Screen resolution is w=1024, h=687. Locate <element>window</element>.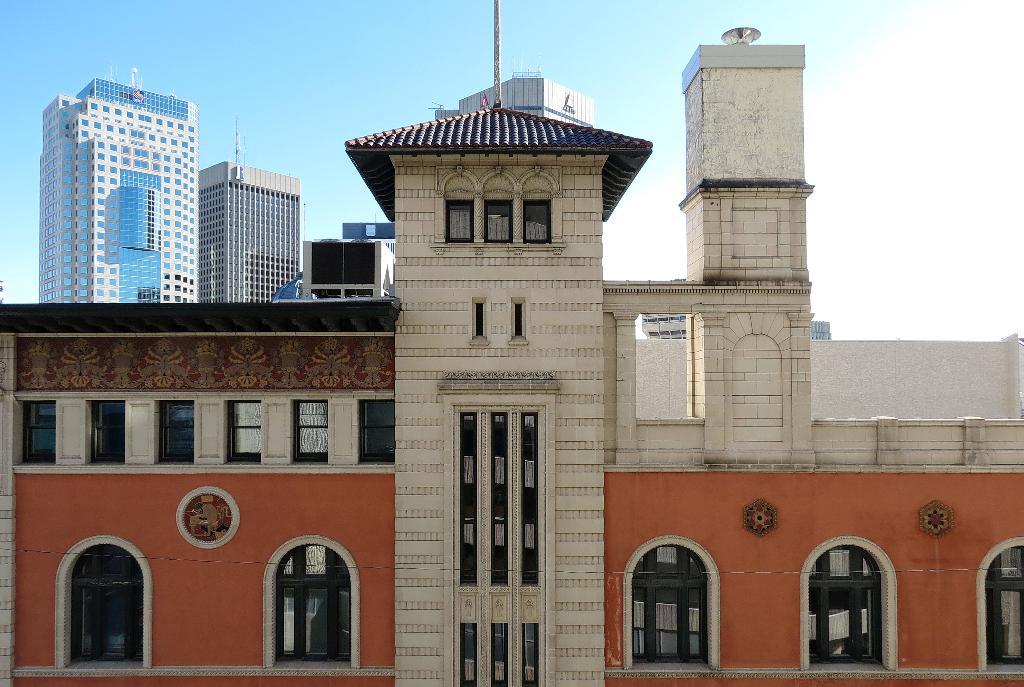
84:401:125:467.
